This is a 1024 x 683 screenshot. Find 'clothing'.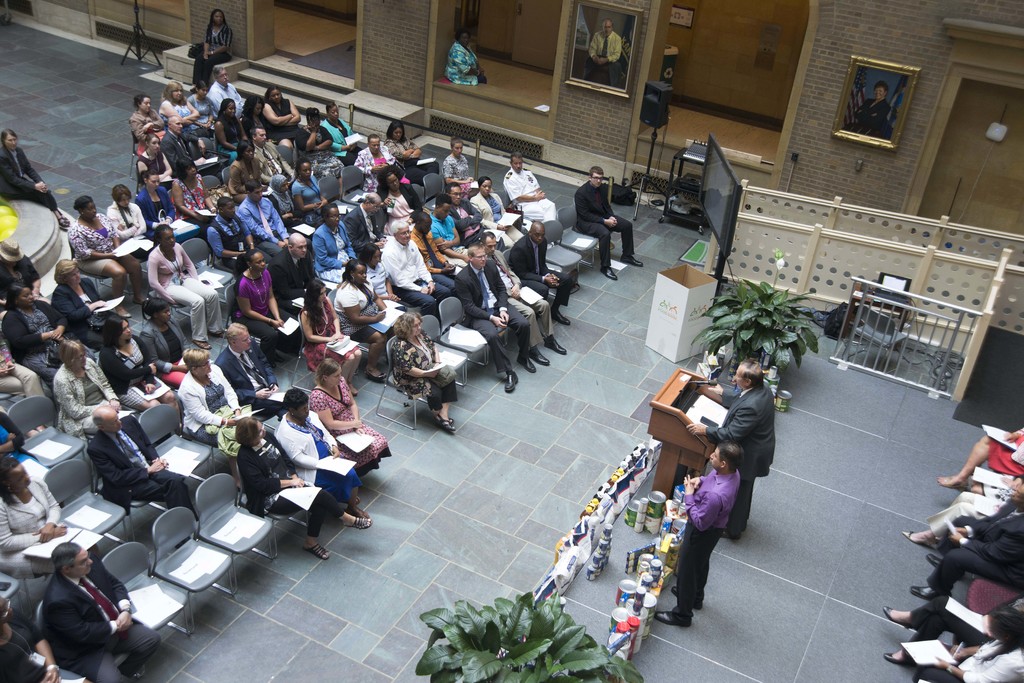
Bounding box: [left=0, top=354, right=45, bottom=415].
